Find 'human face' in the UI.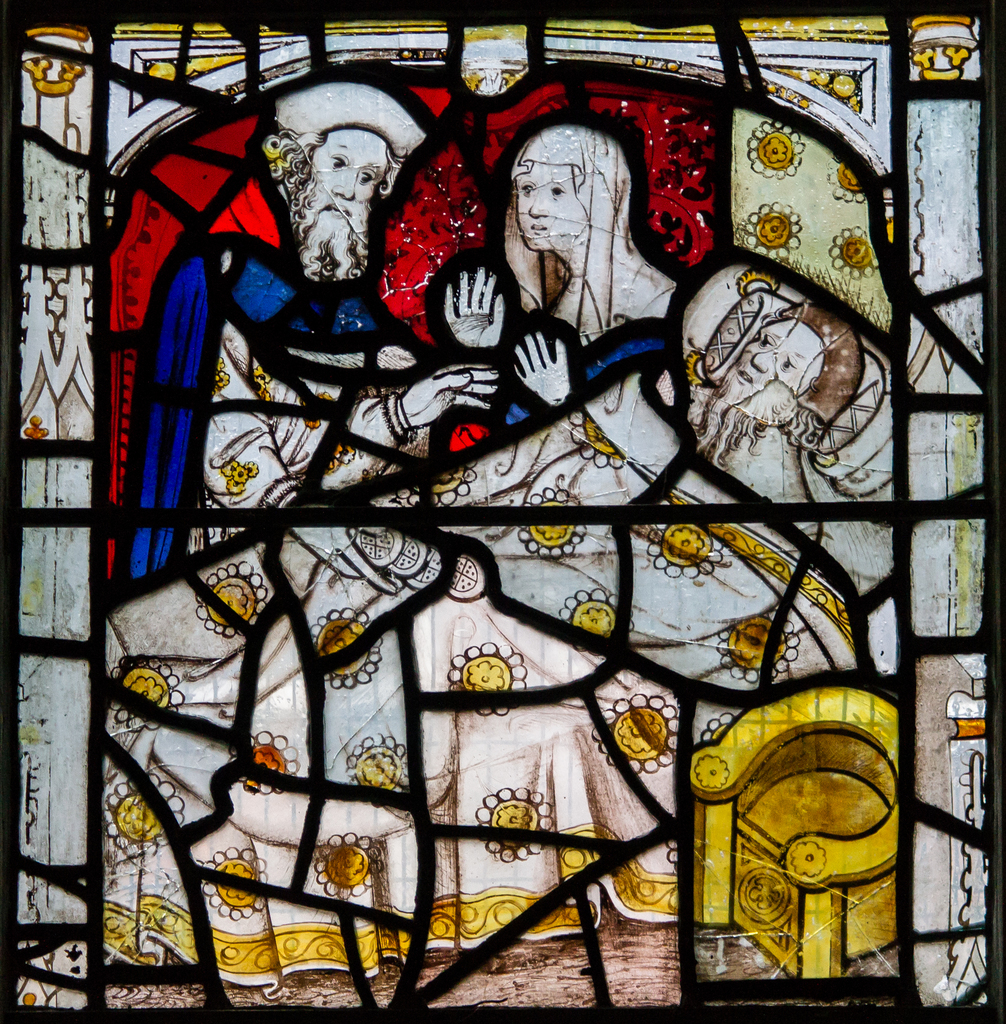
UI element at [x1=515, y1=156, x2=585, y2=246].
